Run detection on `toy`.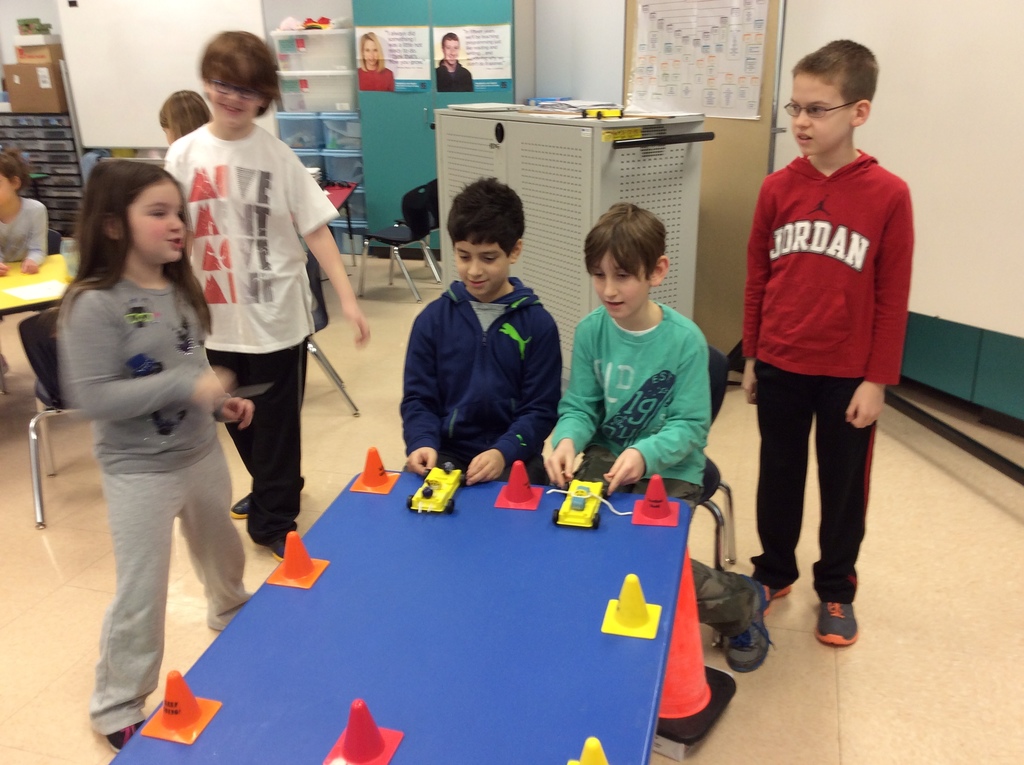
Result: crop(400, 450, 472, 520).
